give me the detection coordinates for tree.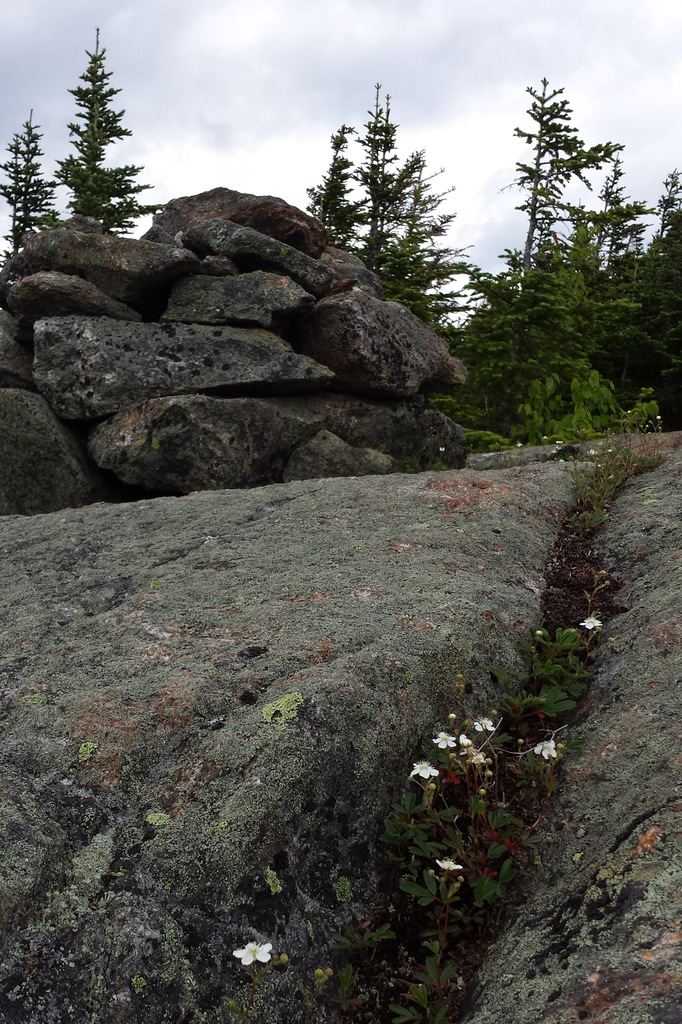
358,155,481,304.
